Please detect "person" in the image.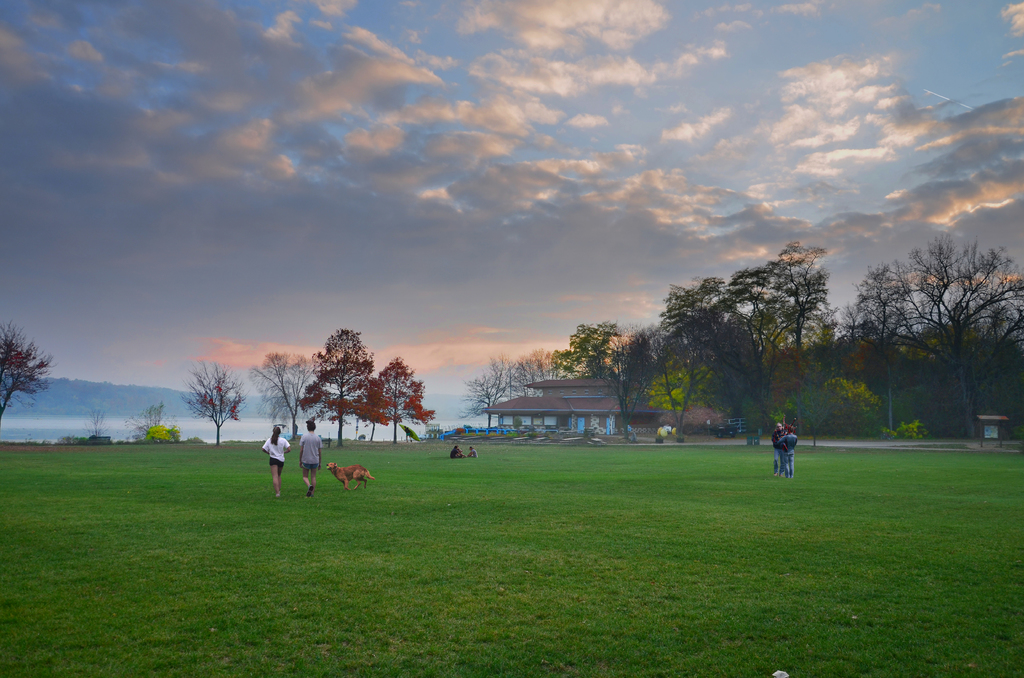
(778, 424, 799, 480).
